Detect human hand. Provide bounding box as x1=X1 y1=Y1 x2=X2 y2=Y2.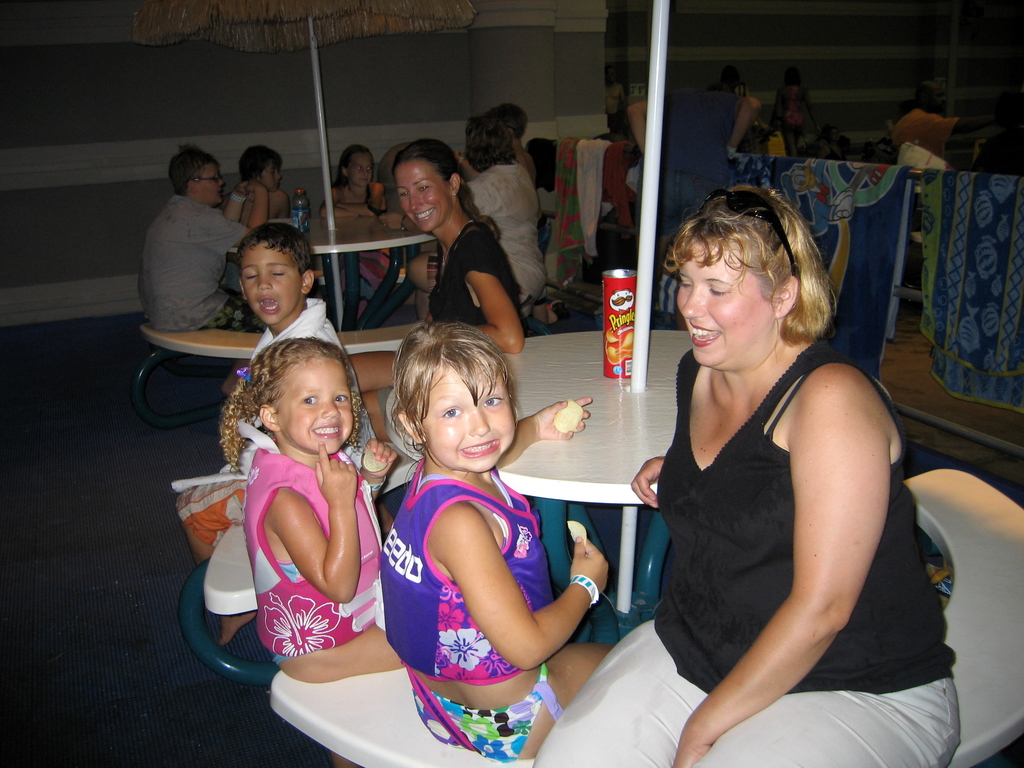
x1=535 y1=396 x2=593 y2=439.
